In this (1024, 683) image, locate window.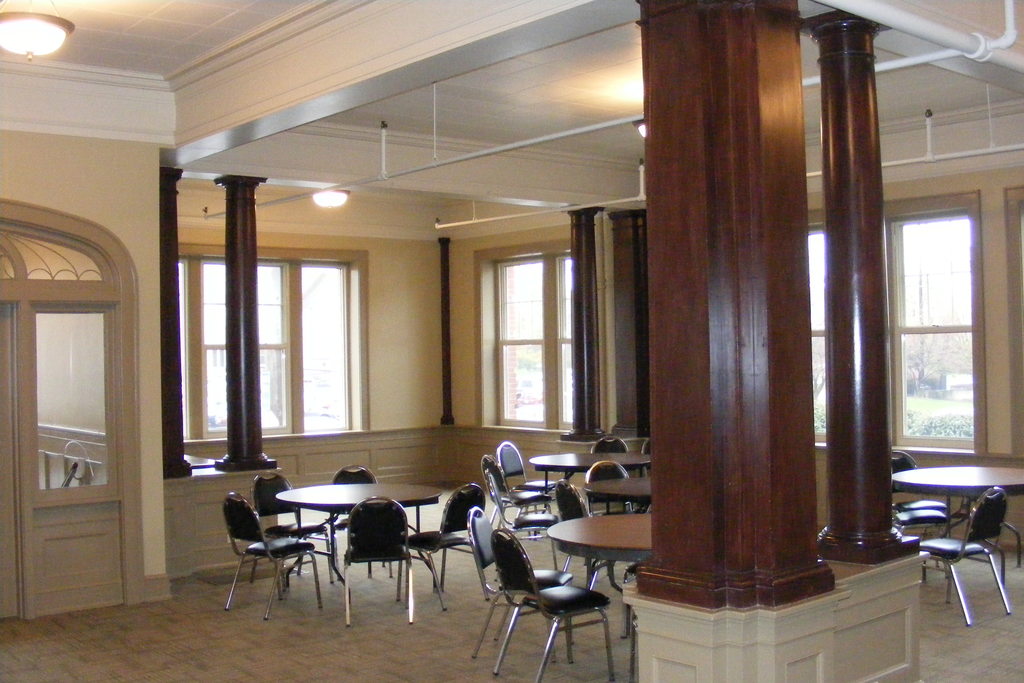
Bounding box: {"left": 495, "top": 258, "right": 575, "bottom": 429}.
